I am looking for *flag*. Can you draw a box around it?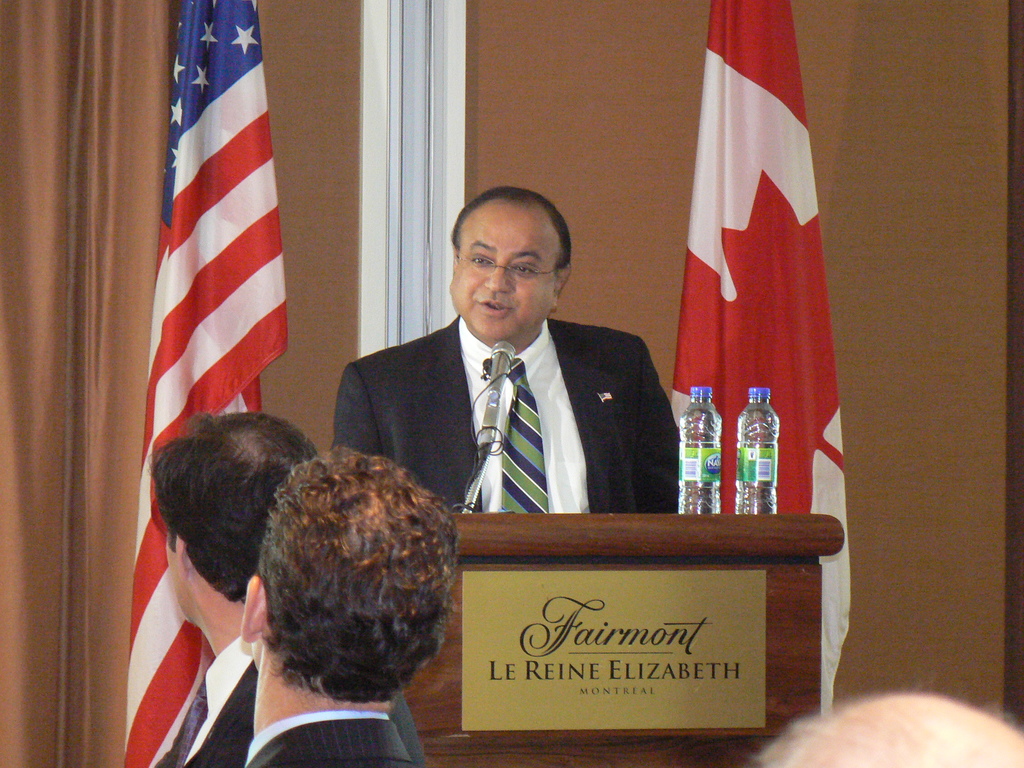
Sure, the bounding box is select_region(672, 0, 835, 522).
